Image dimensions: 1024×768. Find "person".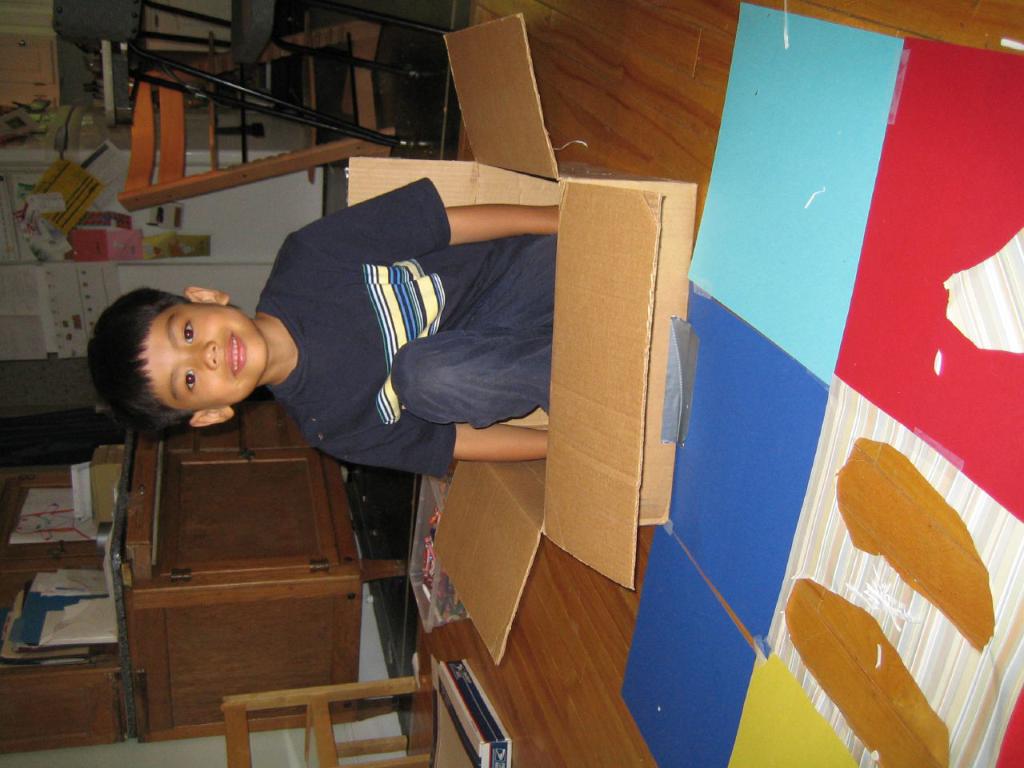
86,179,559,480.
